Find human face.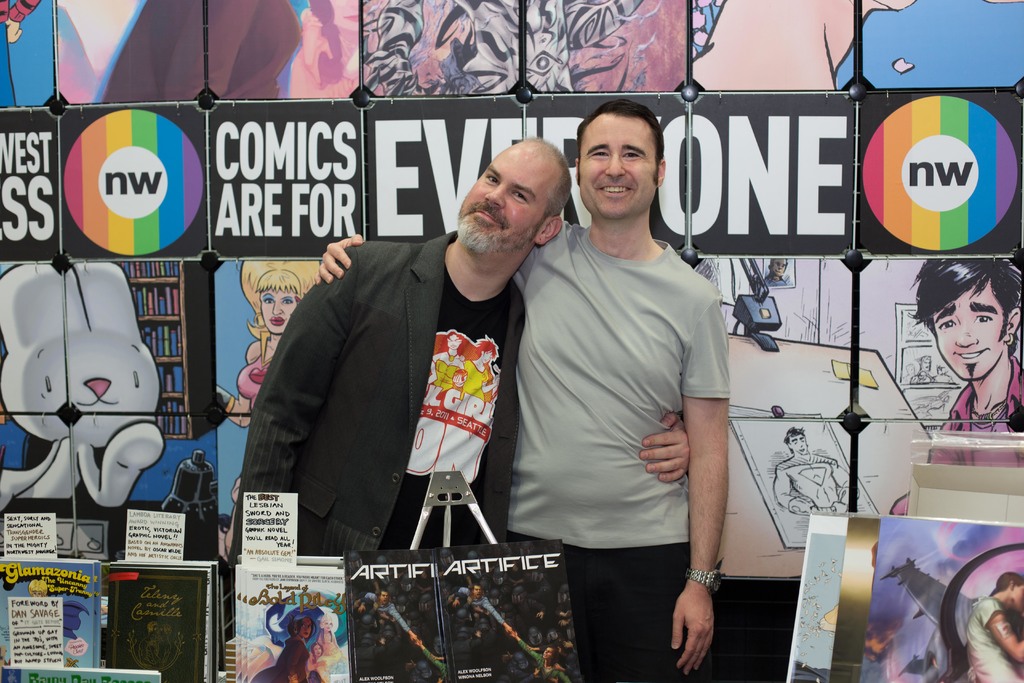
576, 112, 659, 220.
